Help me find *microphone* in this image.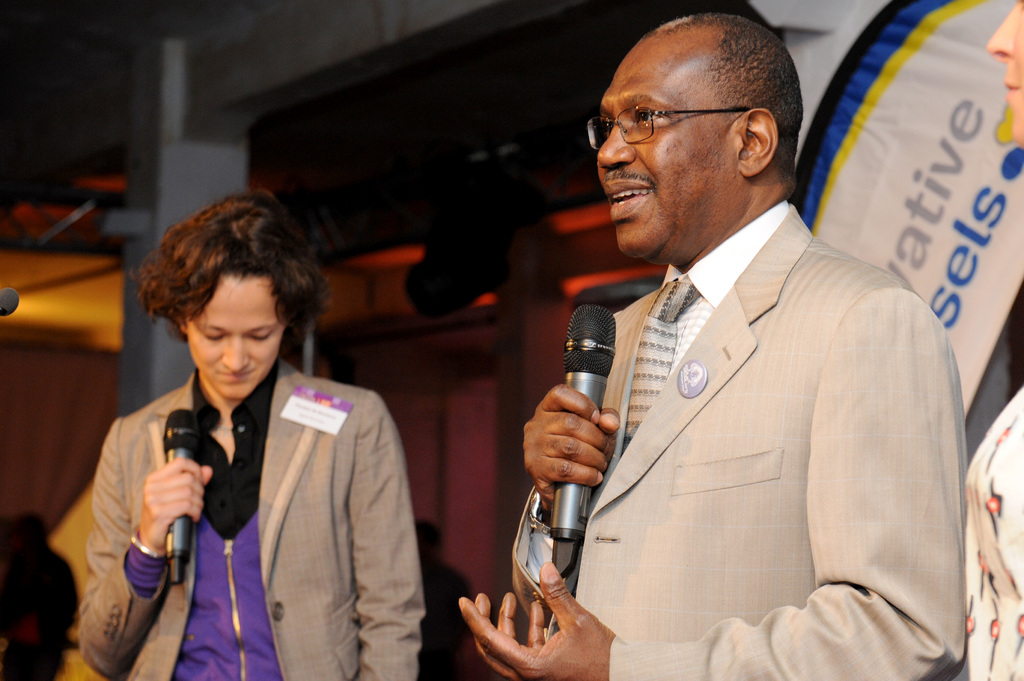
Found it: left=161, top=403, right=202, bottom=587.
